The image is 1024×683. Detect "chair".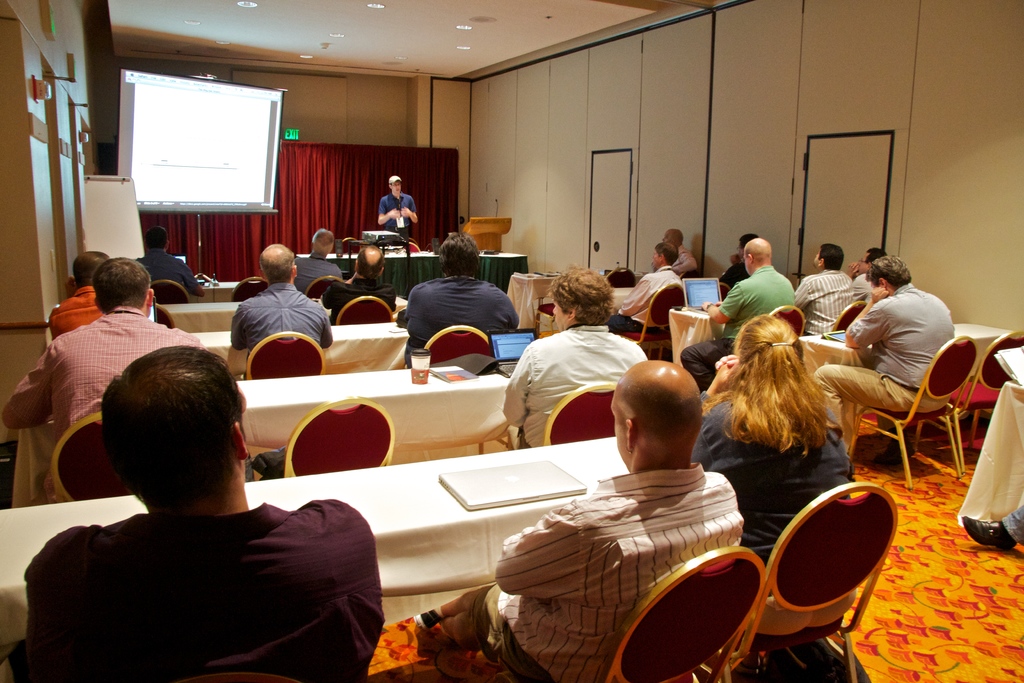
Detection: [left=917, top=327, right=1023, bottom=463].
